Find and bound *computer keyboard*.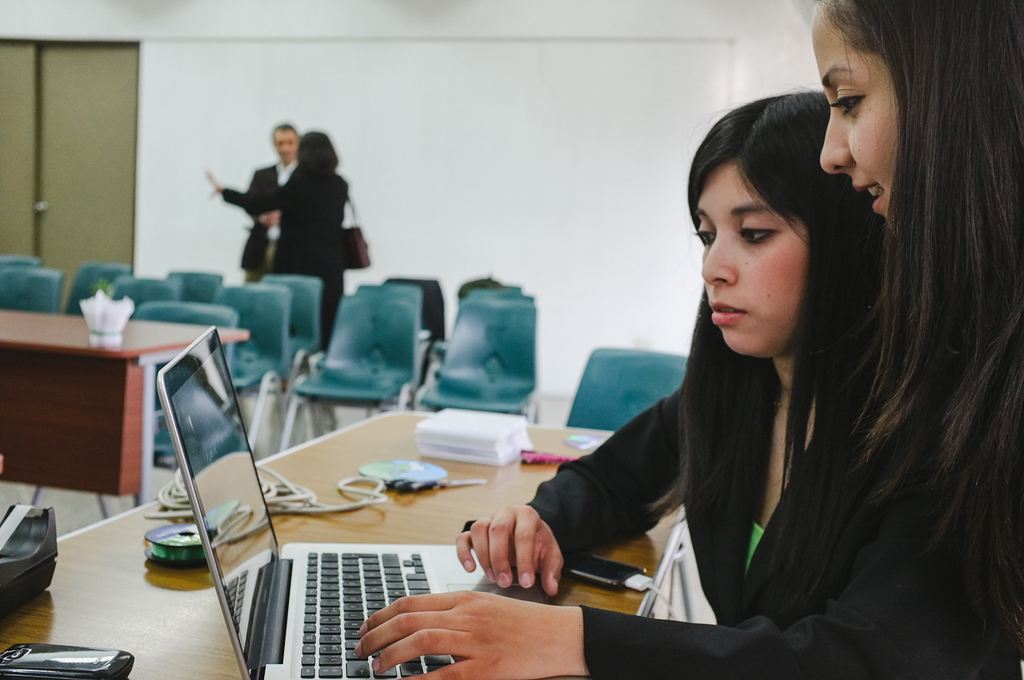
Bound: [294, 544, 458, 679].
